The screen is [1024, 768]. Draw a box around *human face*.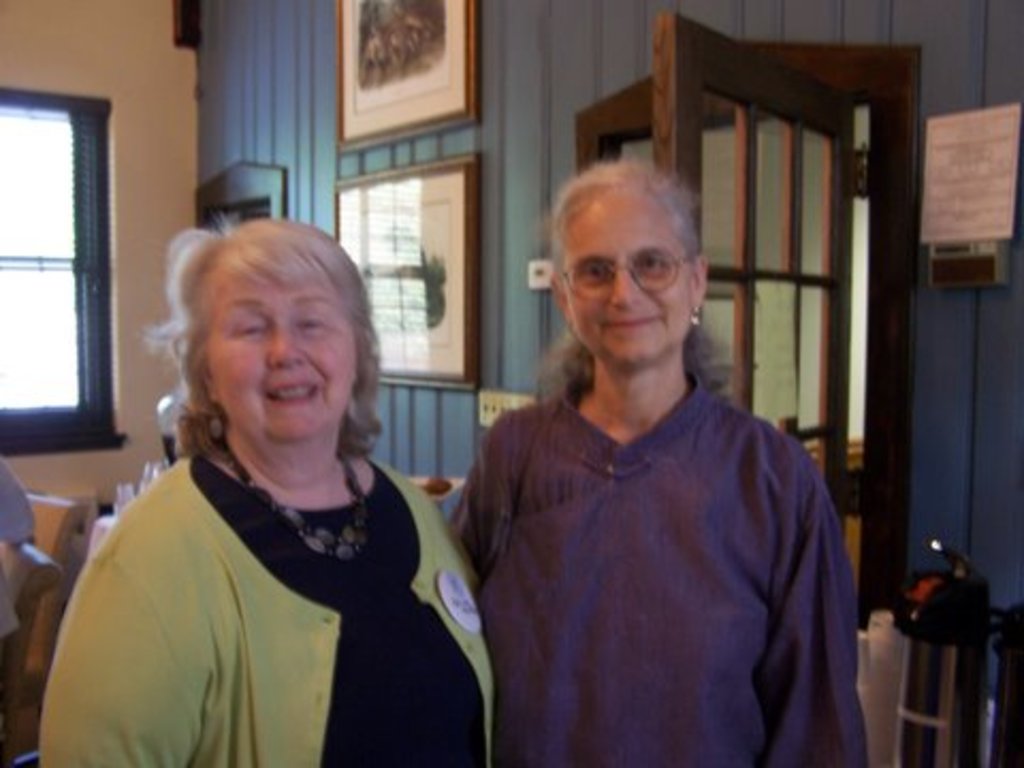
Rect(565, 198, 695, 363).
